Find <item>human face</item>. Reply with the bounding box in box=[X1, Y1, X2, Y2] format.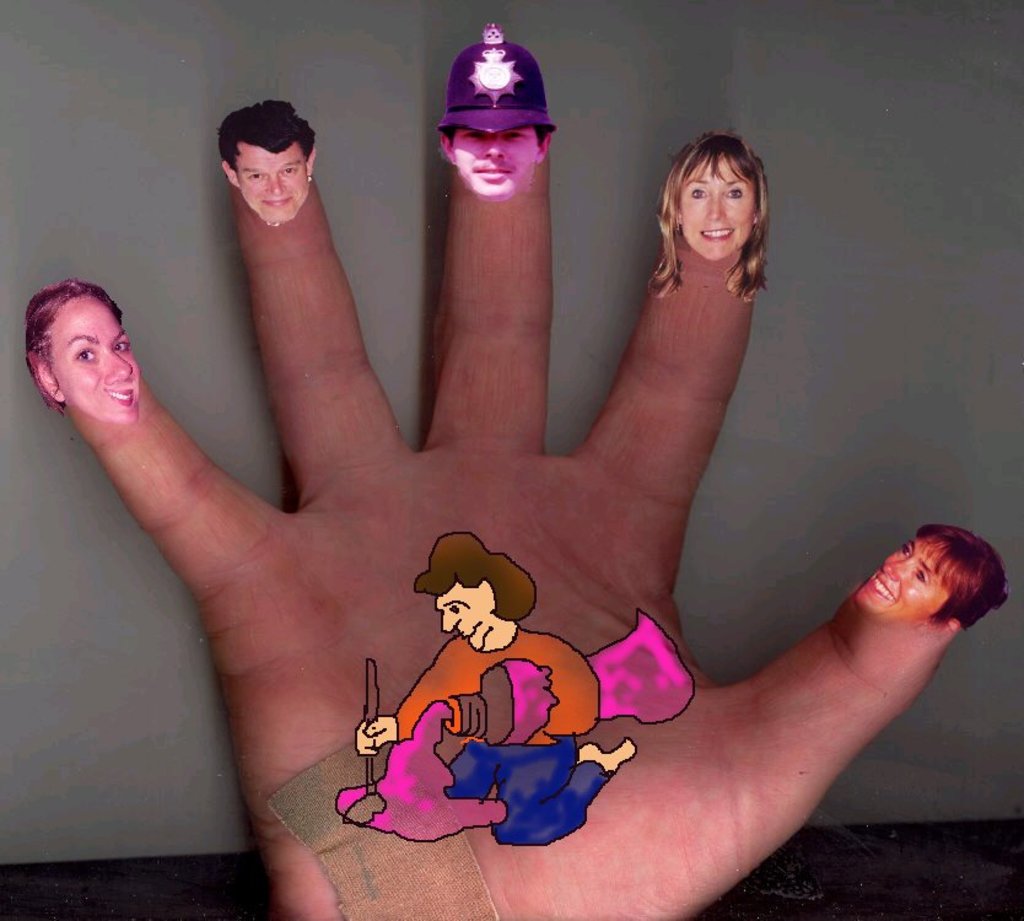
box=[443, 577, 492, 651].
